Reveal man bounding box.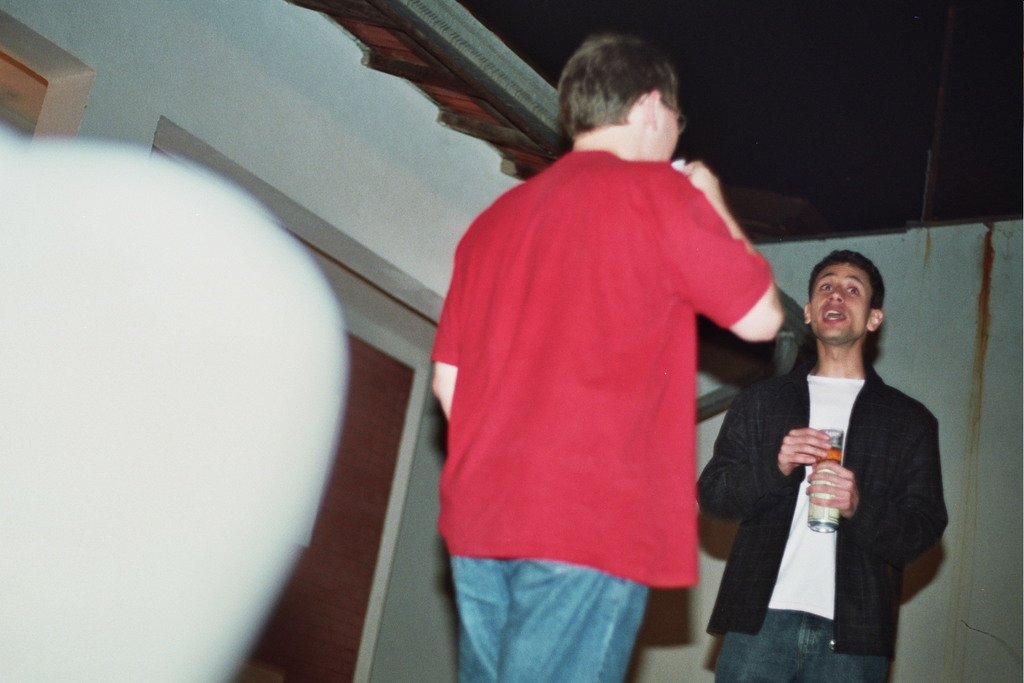
Revealed: l=648, t=255, r=939, b=676.
